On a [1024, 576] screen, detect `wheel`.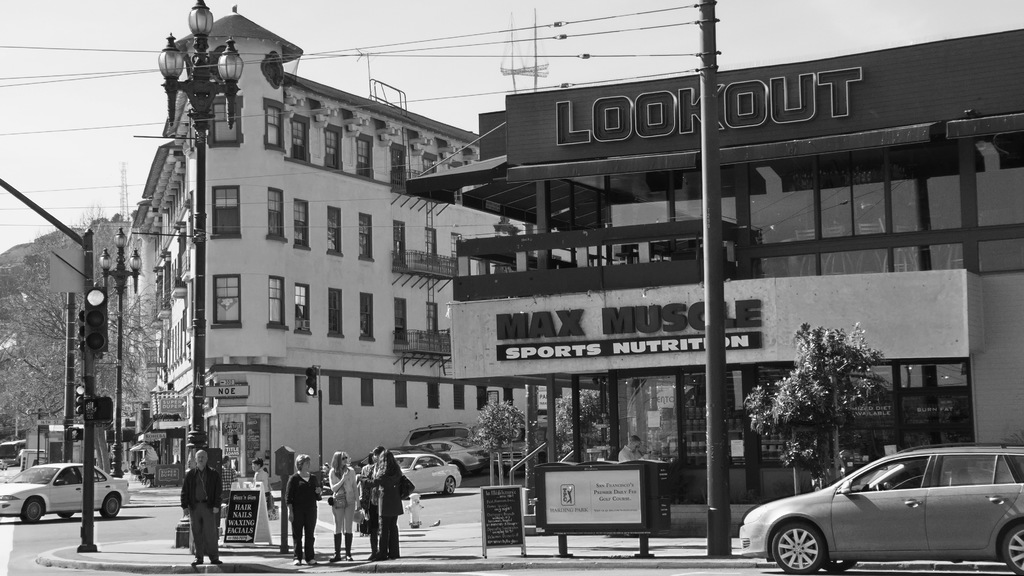
locate(100, 495, 118, 516).
